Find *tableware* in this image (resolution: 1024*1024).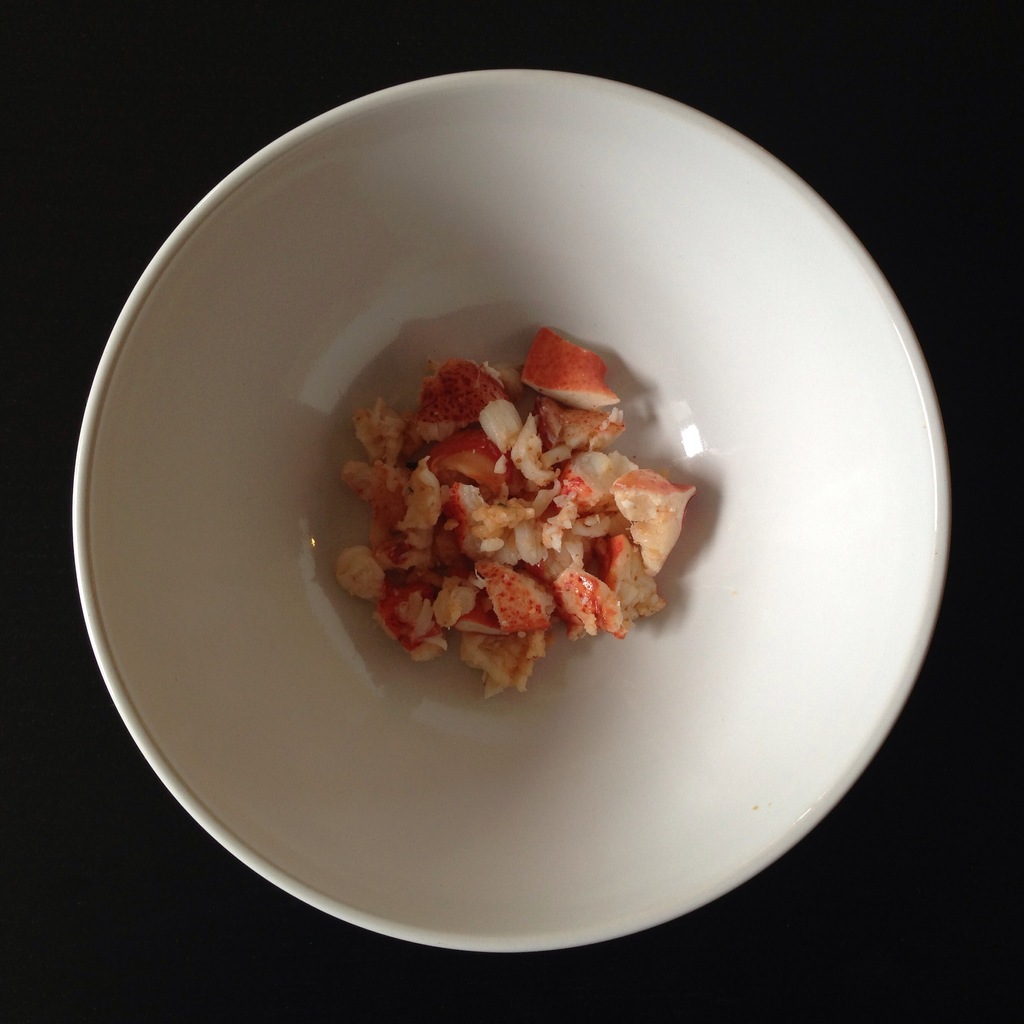
locate(68, 69, 956, 956).
